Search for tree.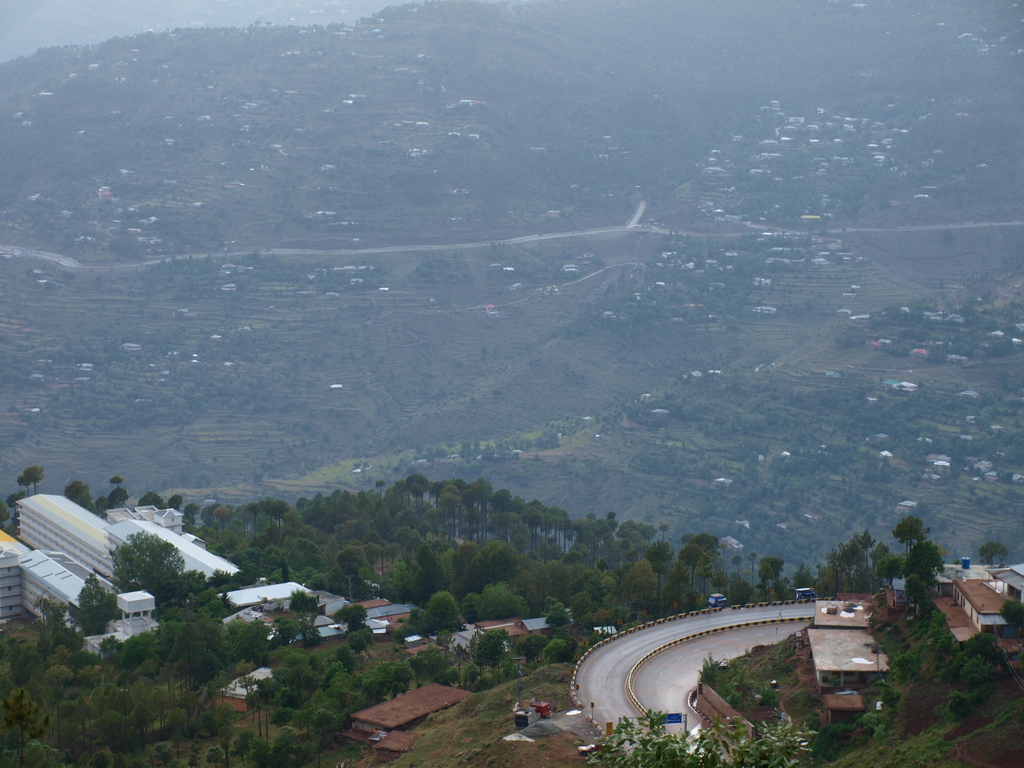
Found at detection(352, 460, 357, 469).
